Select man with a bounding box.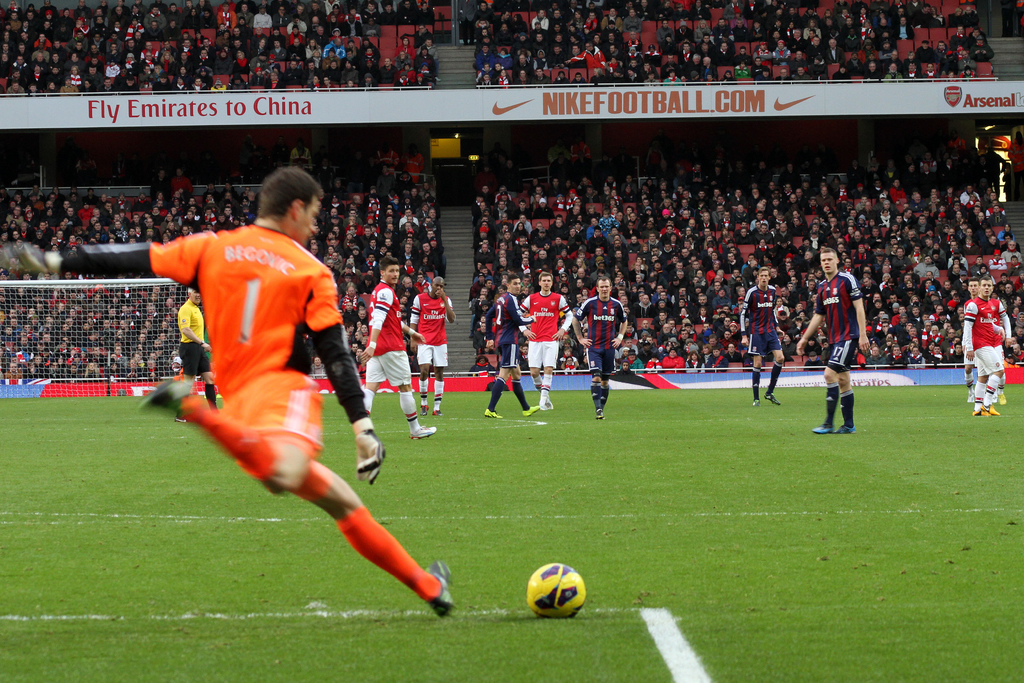
{"left": 797, "top": 247, "right": 867, "bottom": 436}.
